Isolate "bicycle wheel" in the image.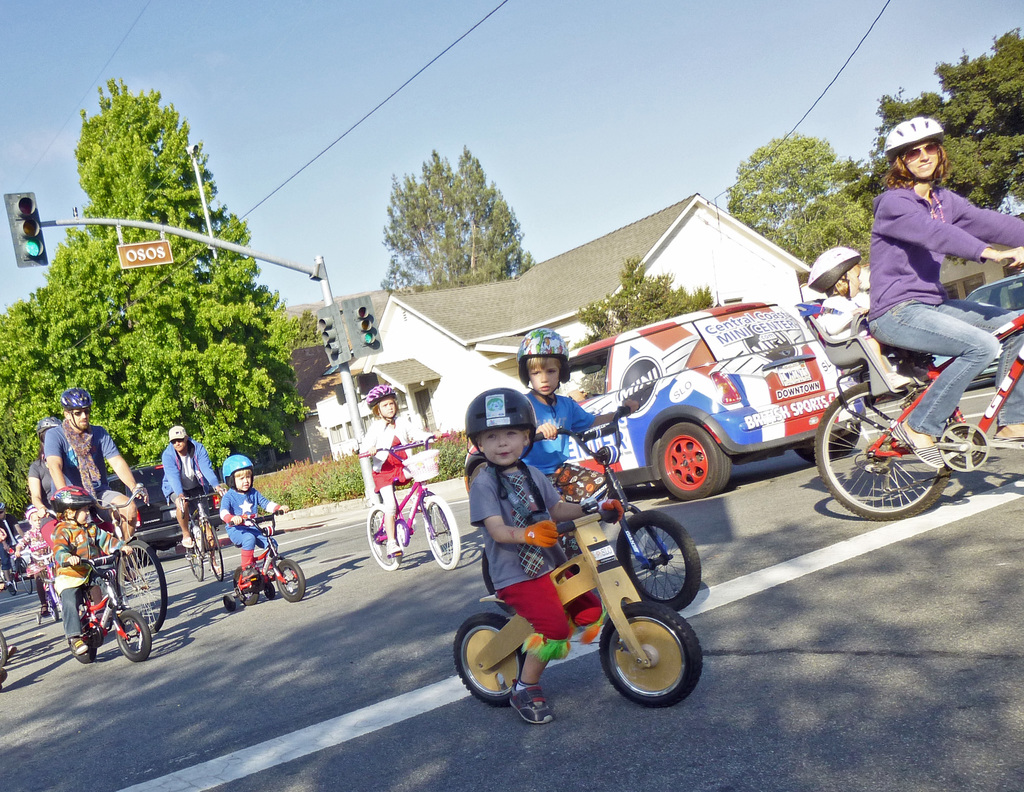
Isolated region: 453:610:525:709.
